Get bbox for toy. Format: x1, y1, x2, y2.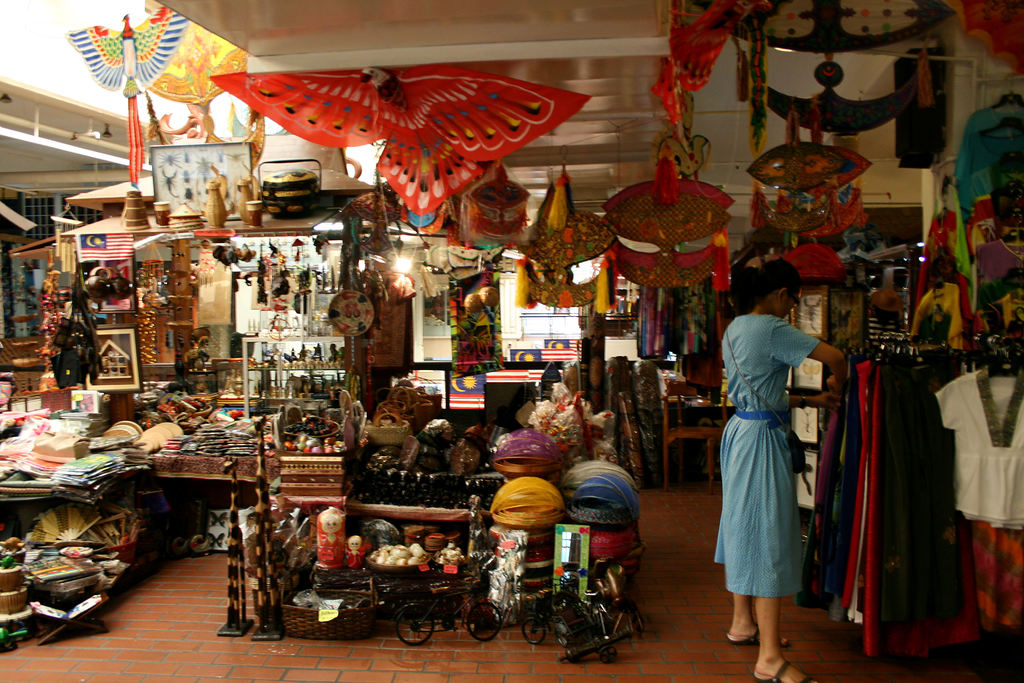
384, 566, 502, 640.
